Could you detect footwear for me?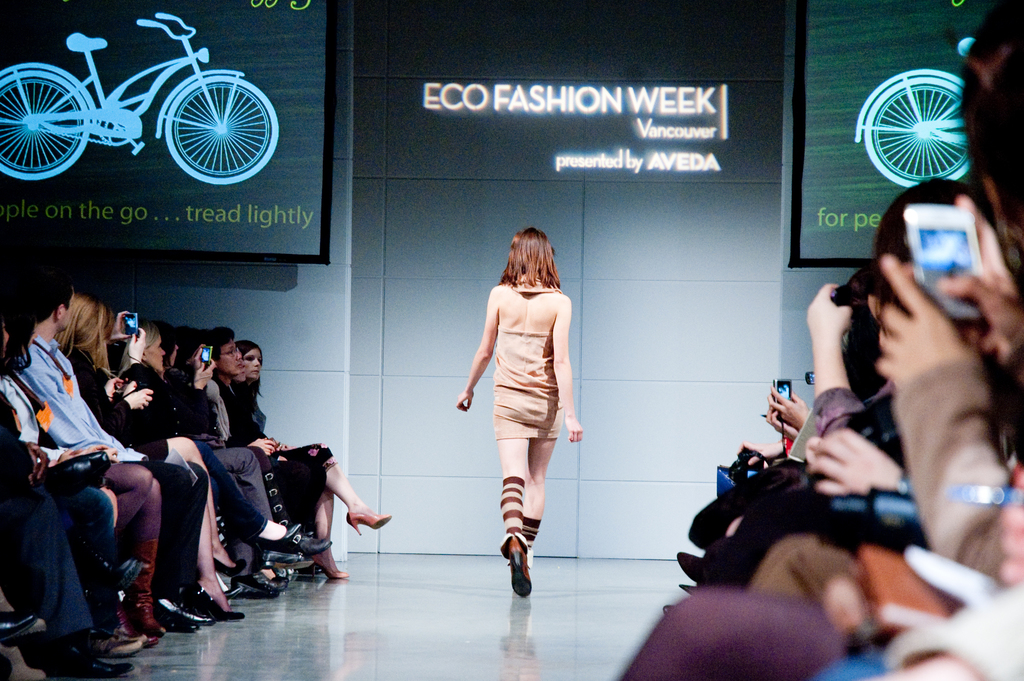
Detection result: <bbox>255, 523, 299, 555</bbox>.
